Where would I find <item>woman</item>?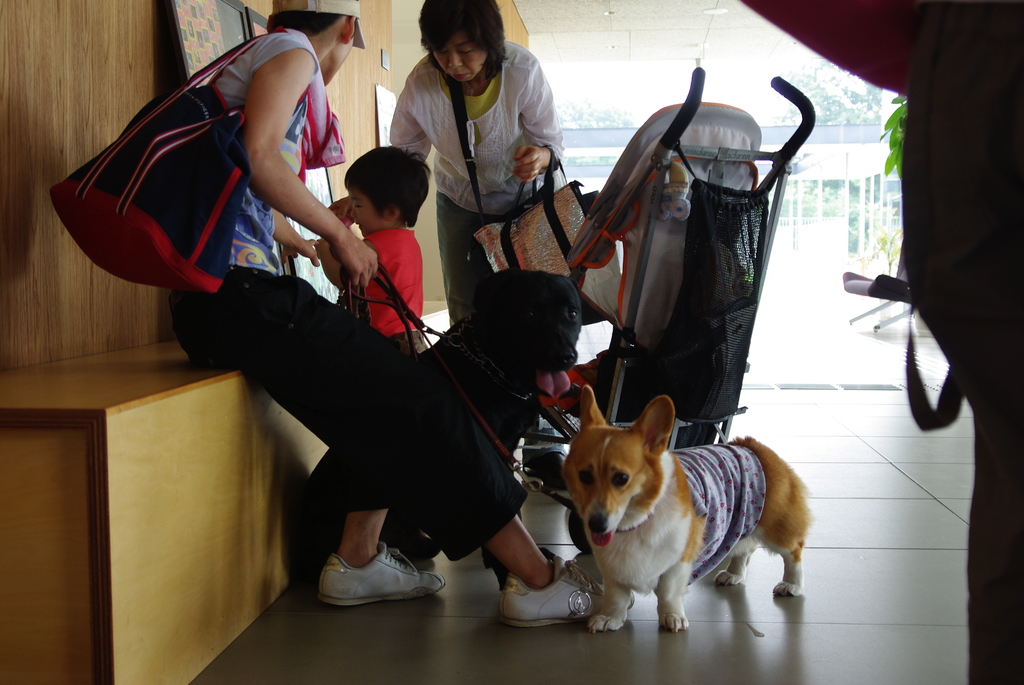
At locate(376, 11, 589, 287).
